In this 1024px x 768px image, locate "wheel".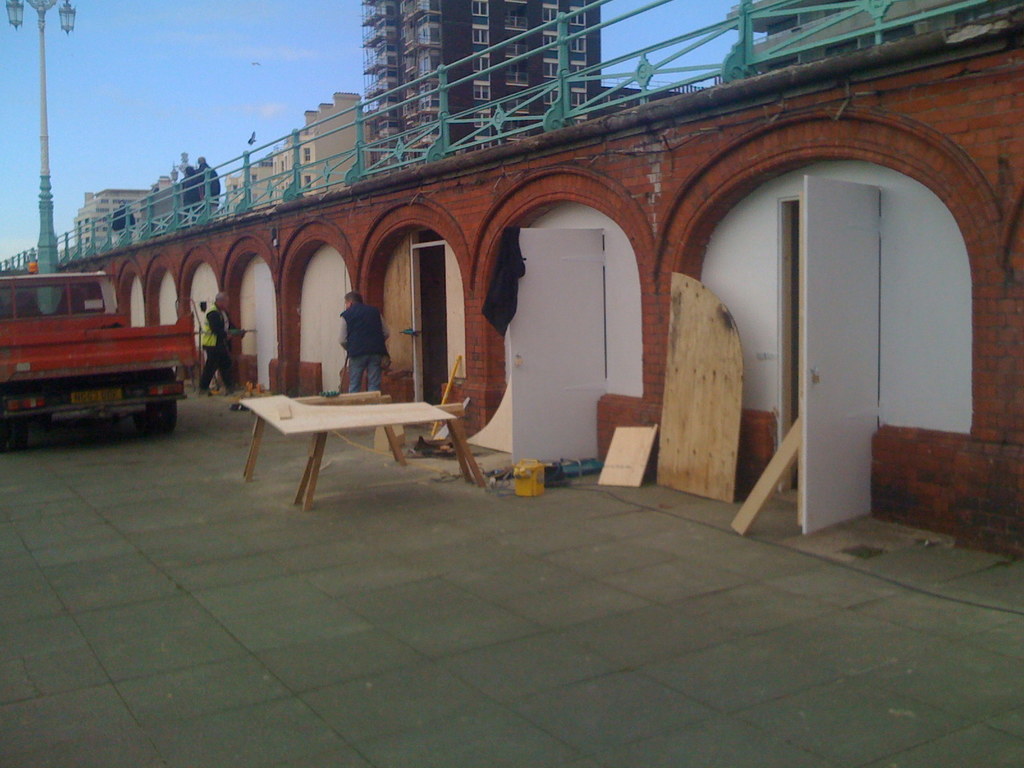
Bounding box: box=[0, 417, 36, 457].
